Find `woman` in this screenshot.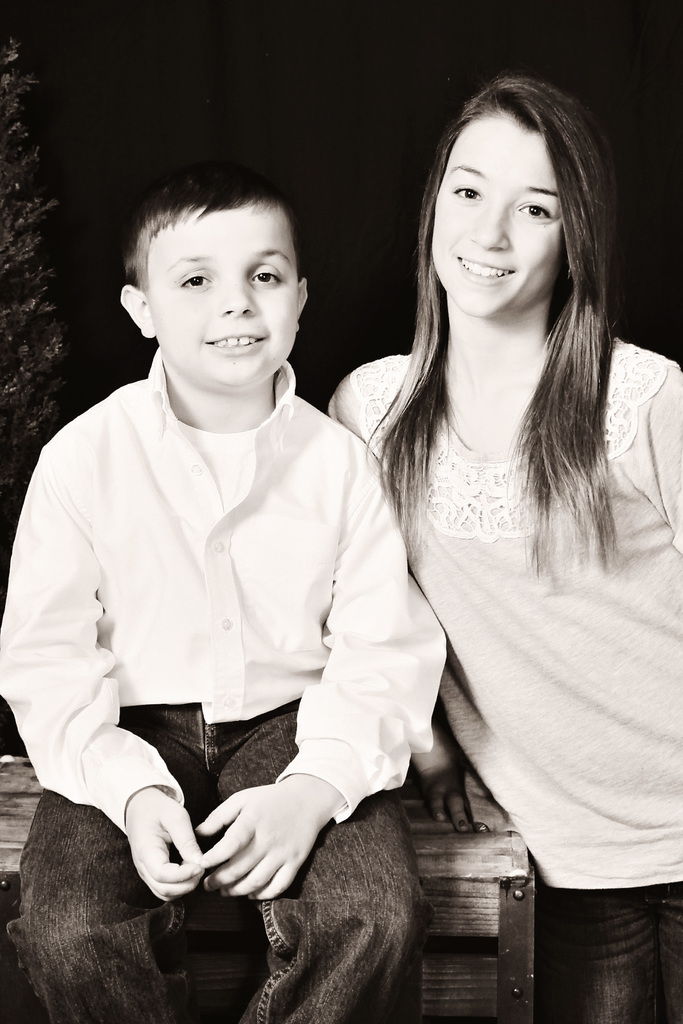
The bounding box for `woman` is select_region(304, 100, 667, 968).
